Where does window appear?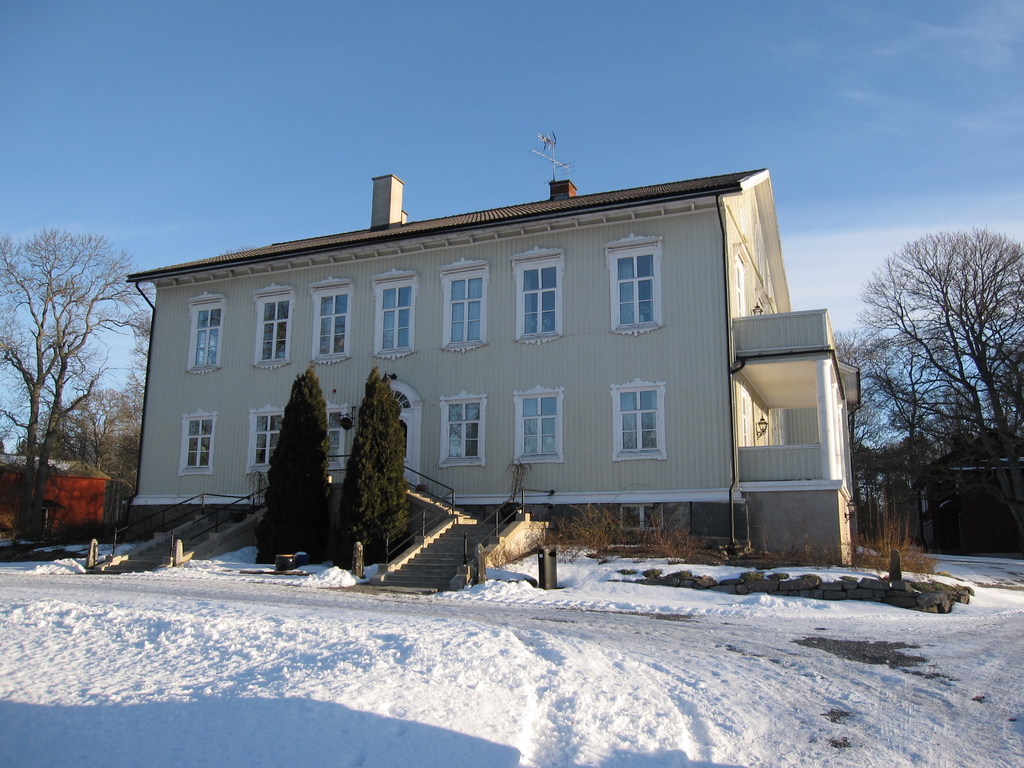
Appears at {"left": 326, "top": 401, "right": 350, "bottom": 472}.
